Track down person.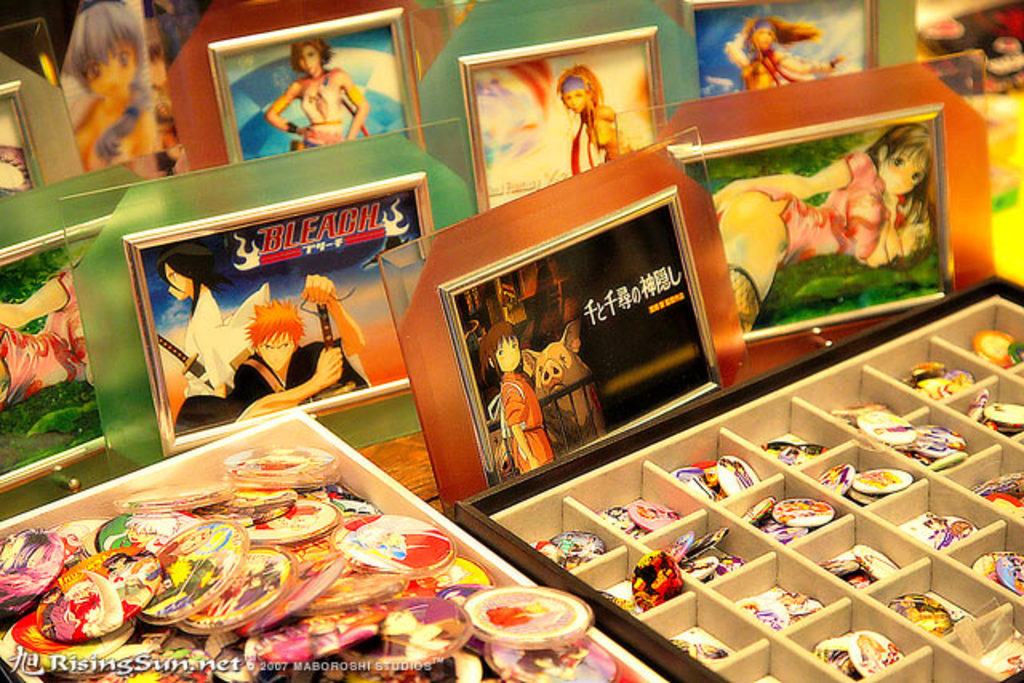
Tracked to <region>261, 42, 374, 157</region>.
